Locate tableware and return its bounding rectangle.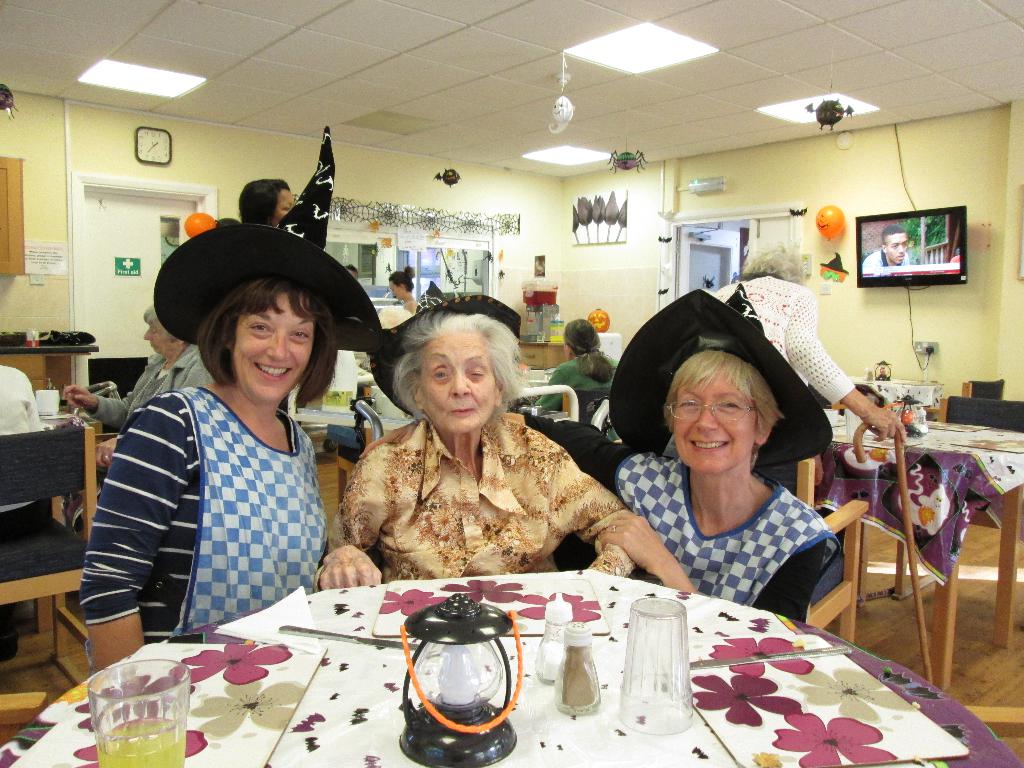
<bbox>845, 407, 866, 443</bbox>.
